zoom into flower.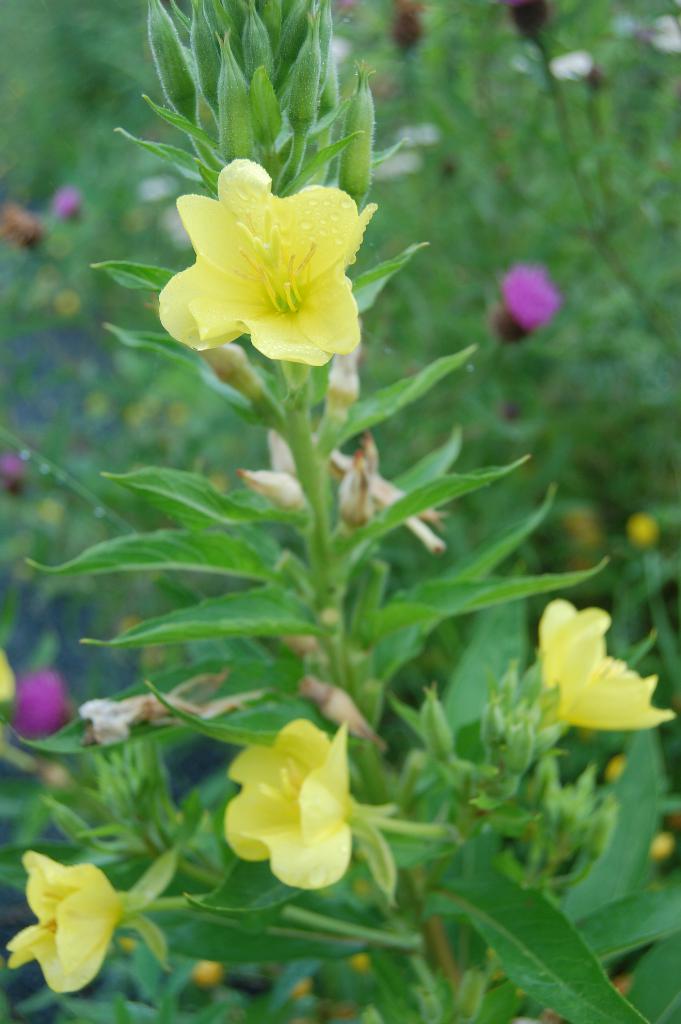
Zoom target: <bbox>332, 435, 452, 552</bbox>.
